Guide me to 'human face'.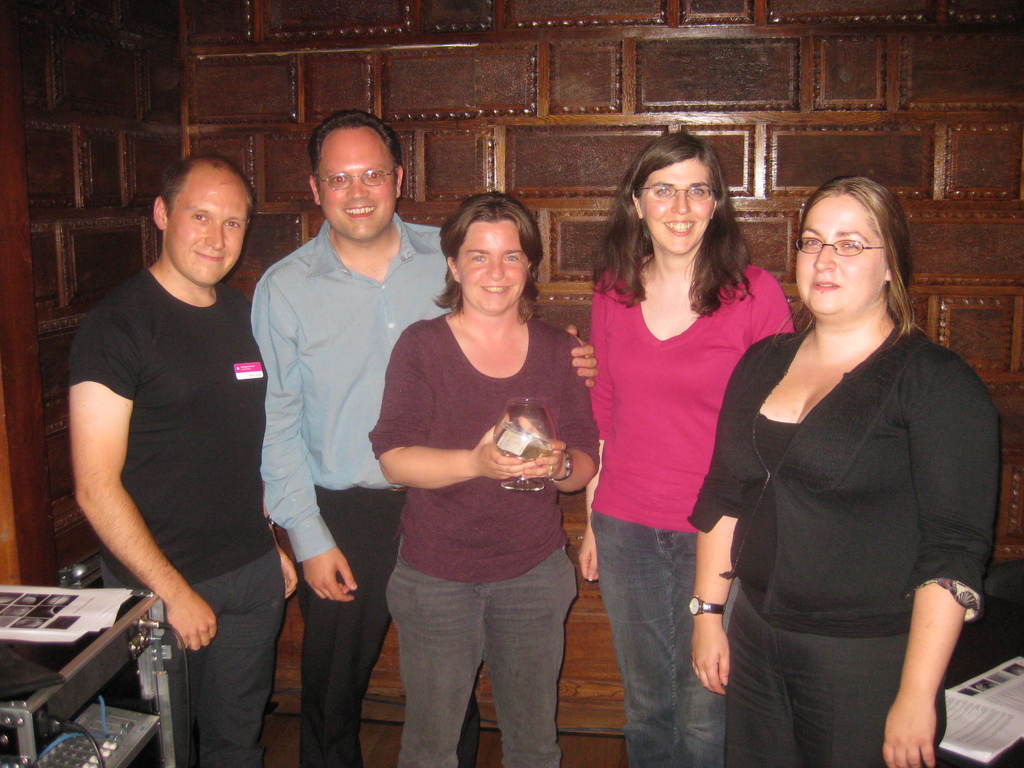
Guidance: l=796, t=199, r=888, b=315.
